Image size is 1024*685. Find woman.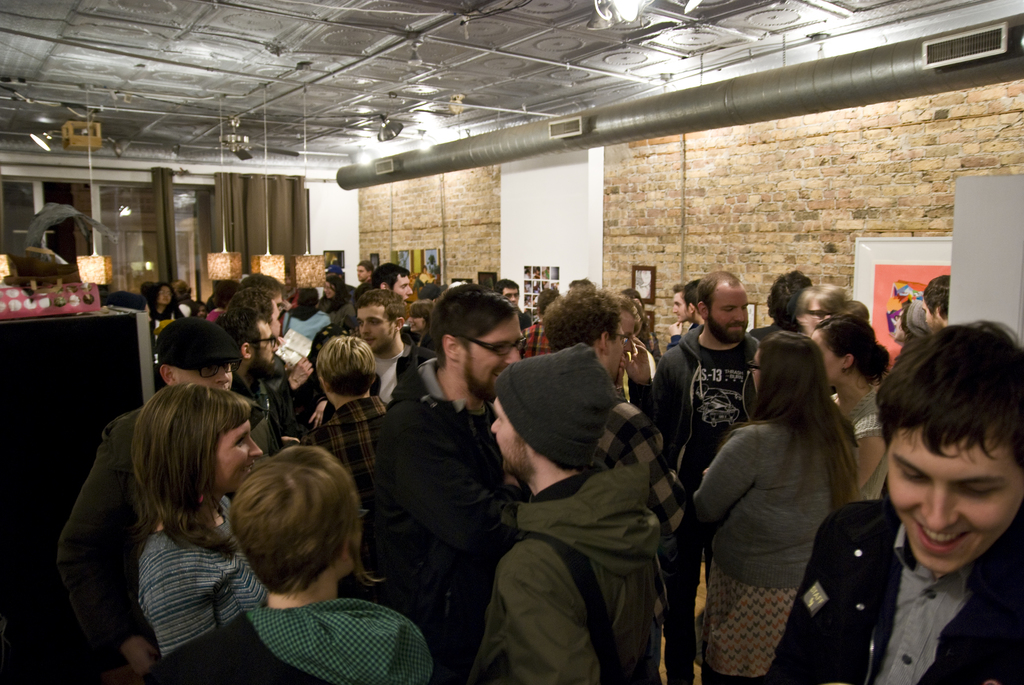
box=[134, 379, 266, 657].
